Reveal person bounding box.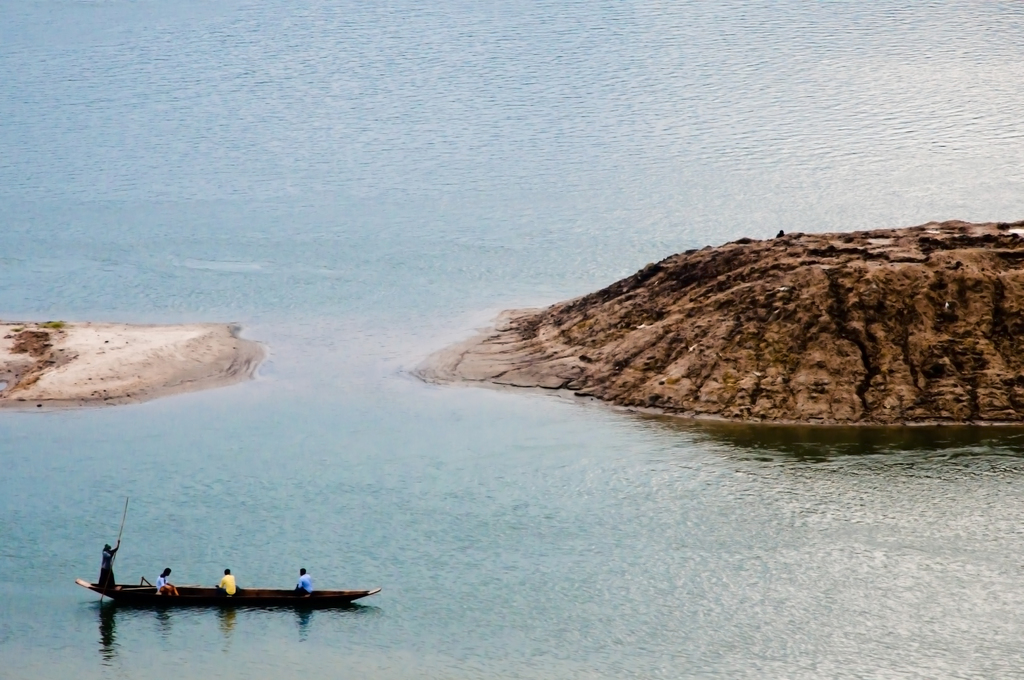
Revealed: 218/569/237/597.
